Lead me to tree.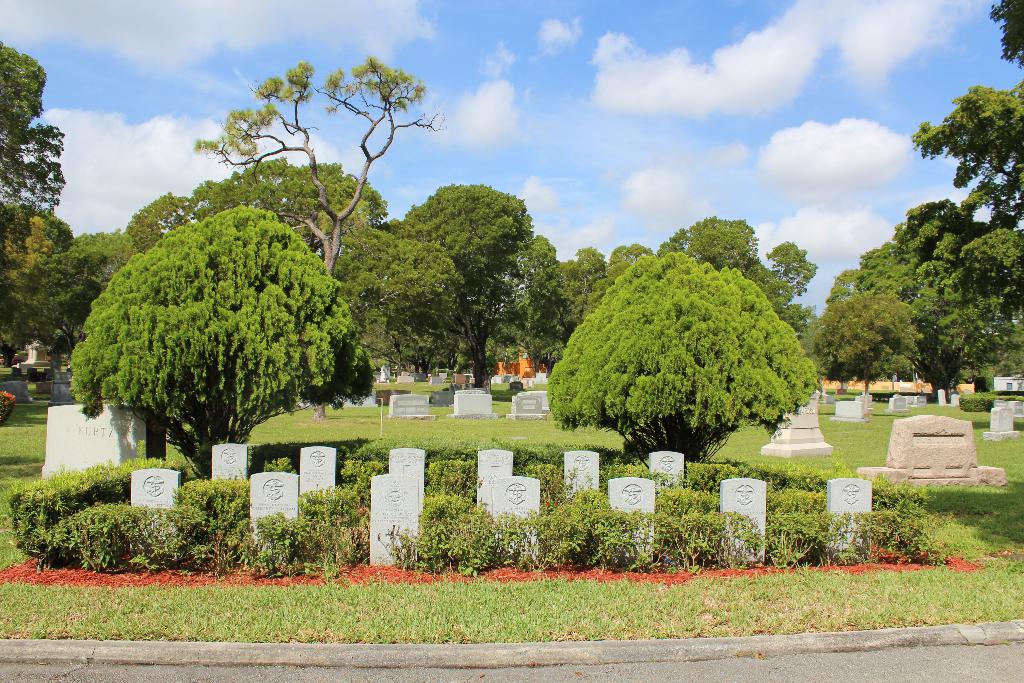
Lead to bbox=[121, 156, 390, 252].
